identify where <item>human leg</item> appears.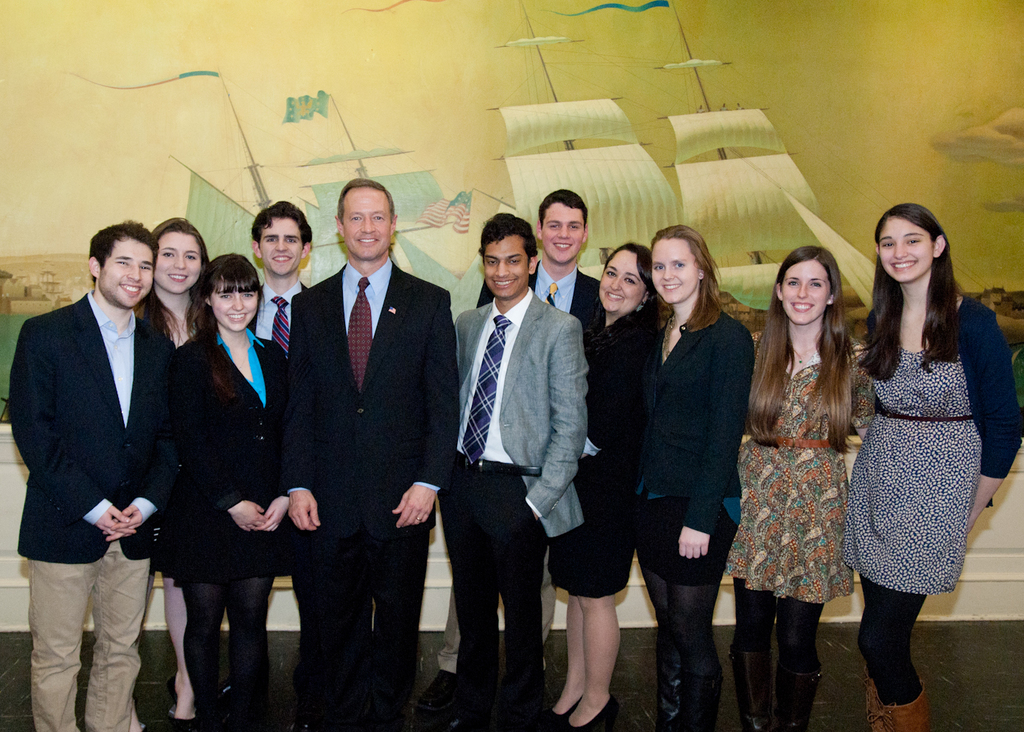
Appears at (165,579,191,727).
